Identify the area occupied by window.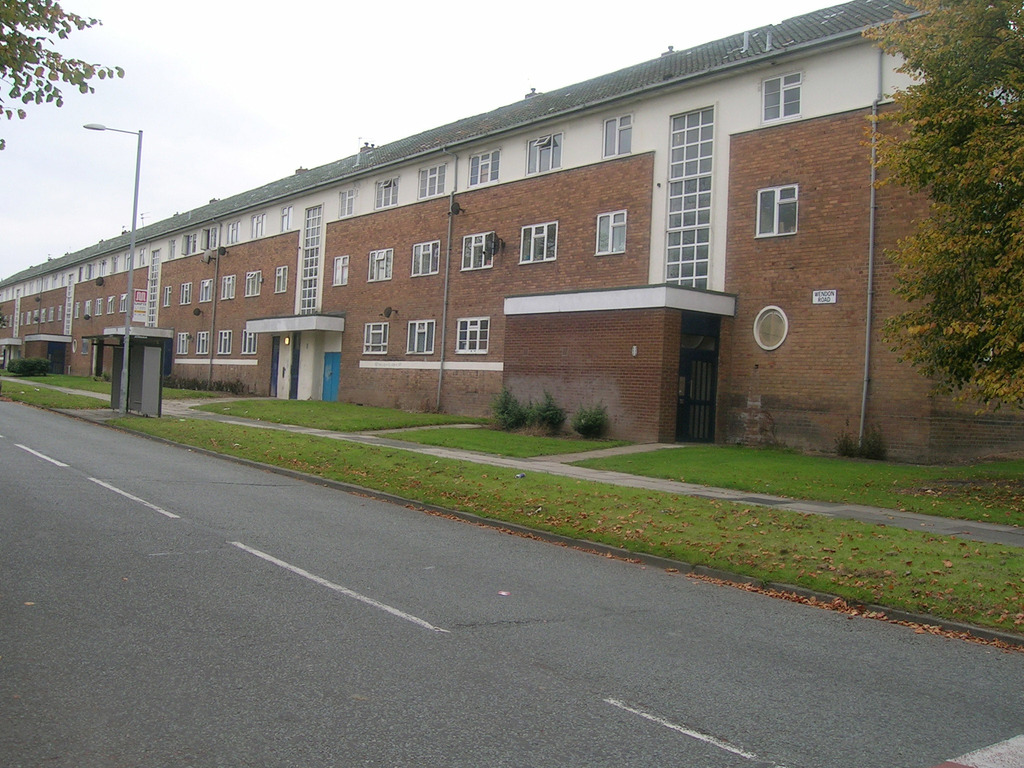
Area: bbox=(218, 331, 231, 356).
